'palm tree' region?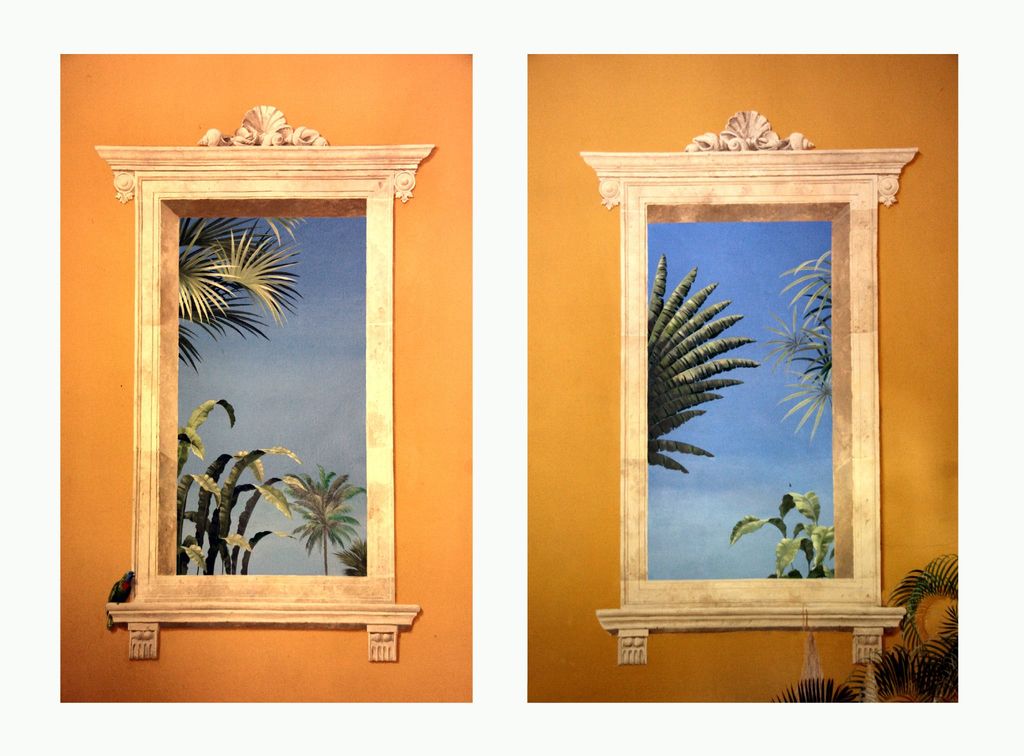
l=297, t=472, r=362, b=608
